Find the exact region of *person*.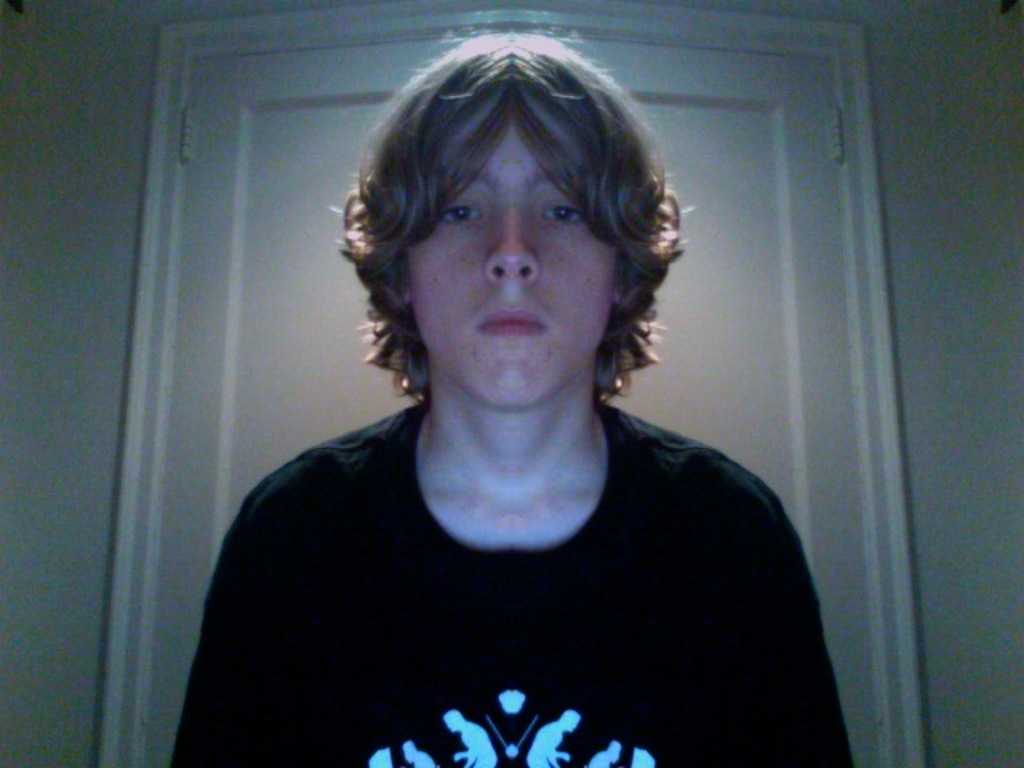
Exact region: detection(168, 35, 854, 766).
